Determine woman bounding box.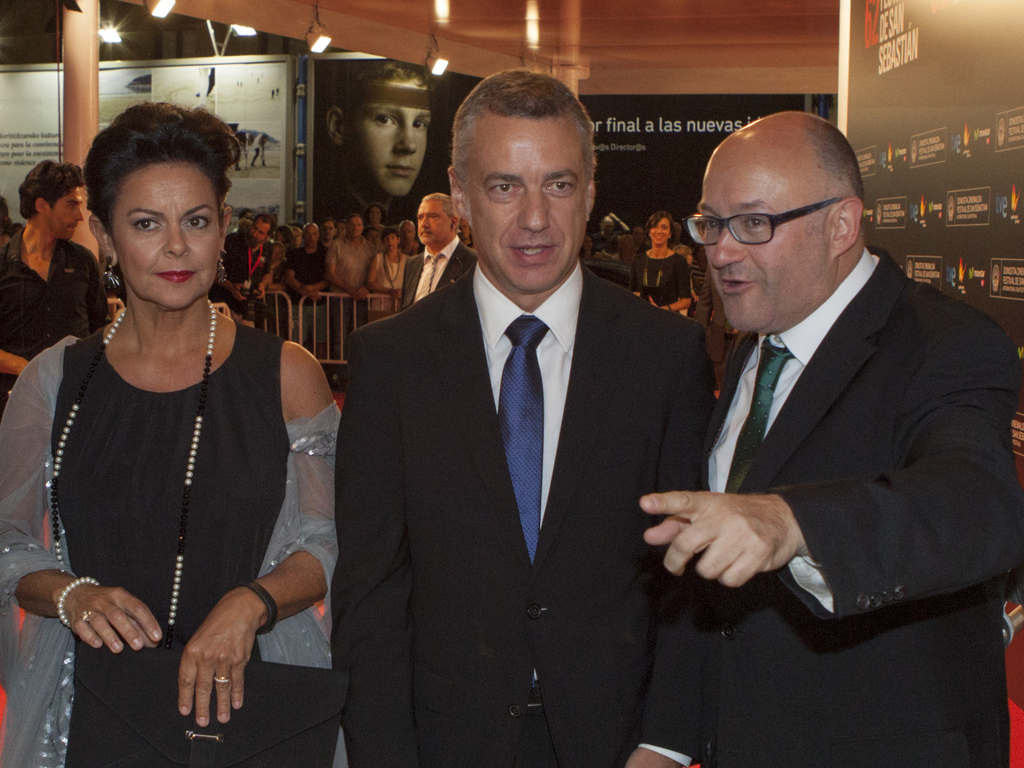
Determined: Rect(22, 116, 314, 765).
